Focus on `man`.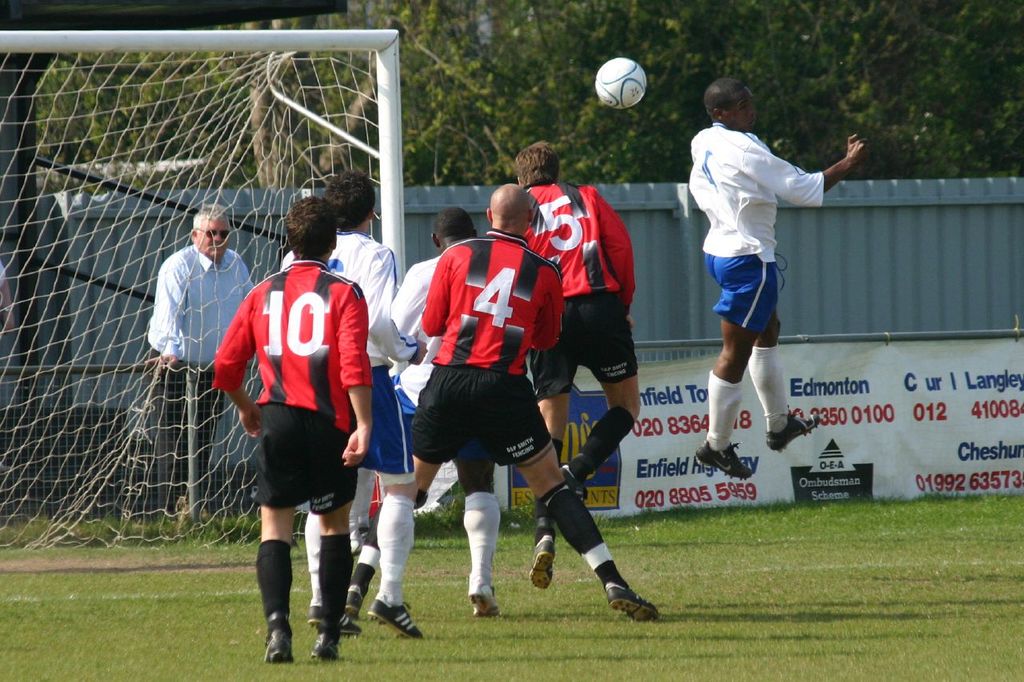
Focused at select_region(344, 172, 657, 617).
